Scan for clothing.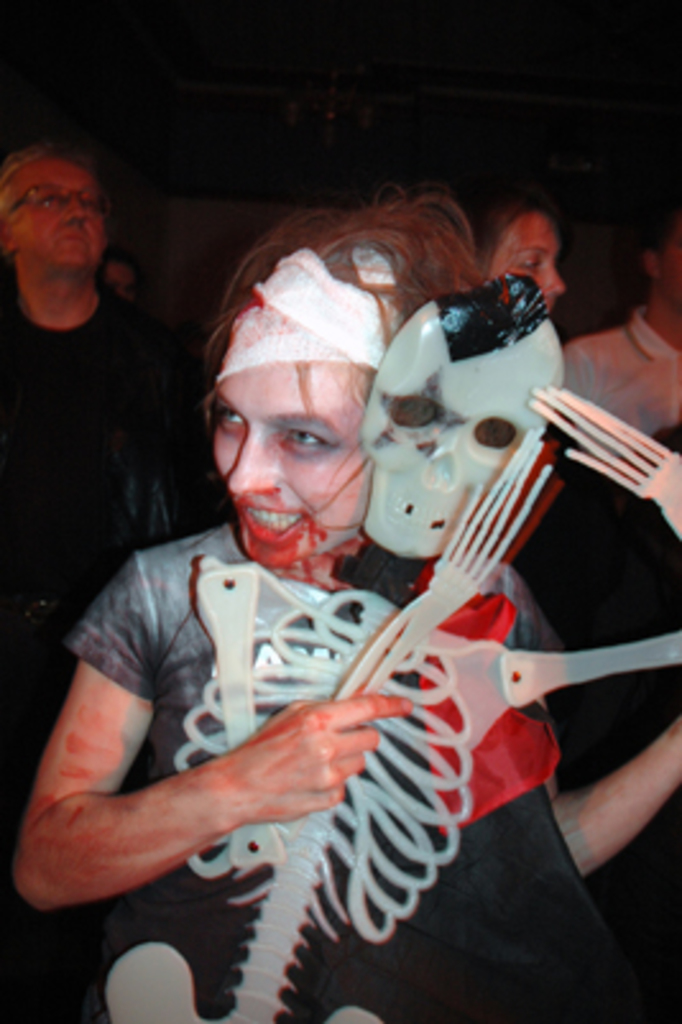
Scan result: <bbox>0, 276, 243, 1021</bbox>.
